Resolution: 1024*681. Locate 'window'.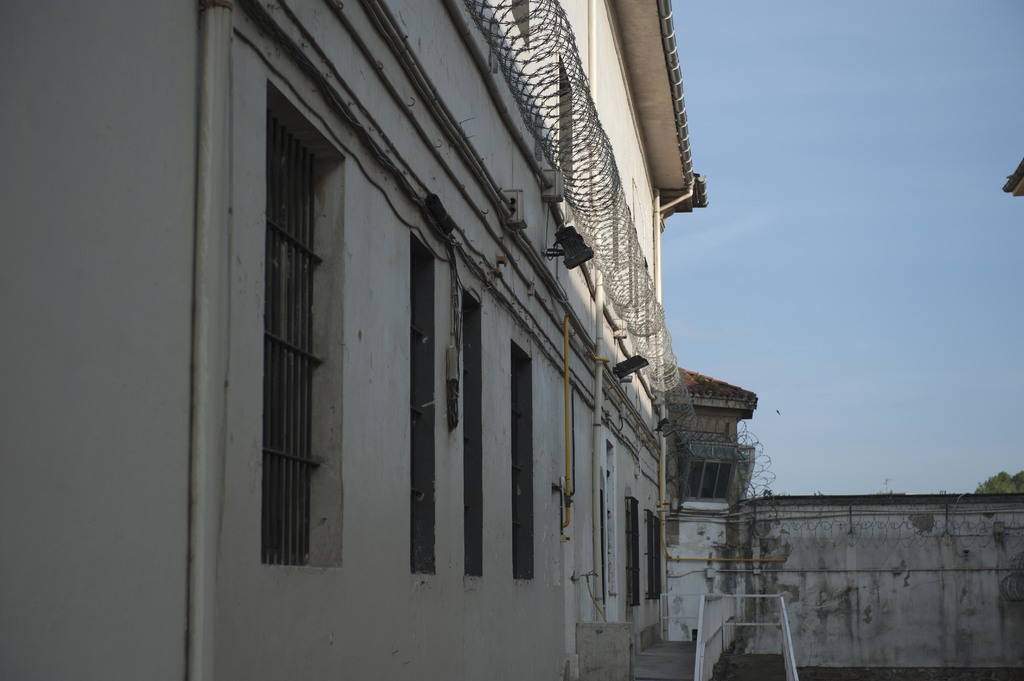
crop(462, 290, 483, 577).
